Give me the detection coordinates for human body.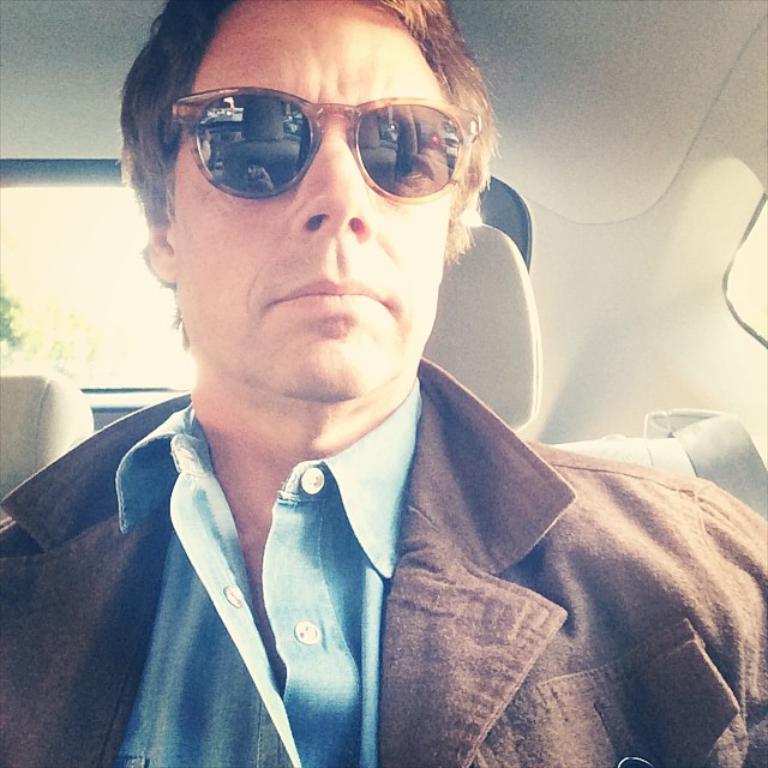
crop(0, 0, 767, 767).
